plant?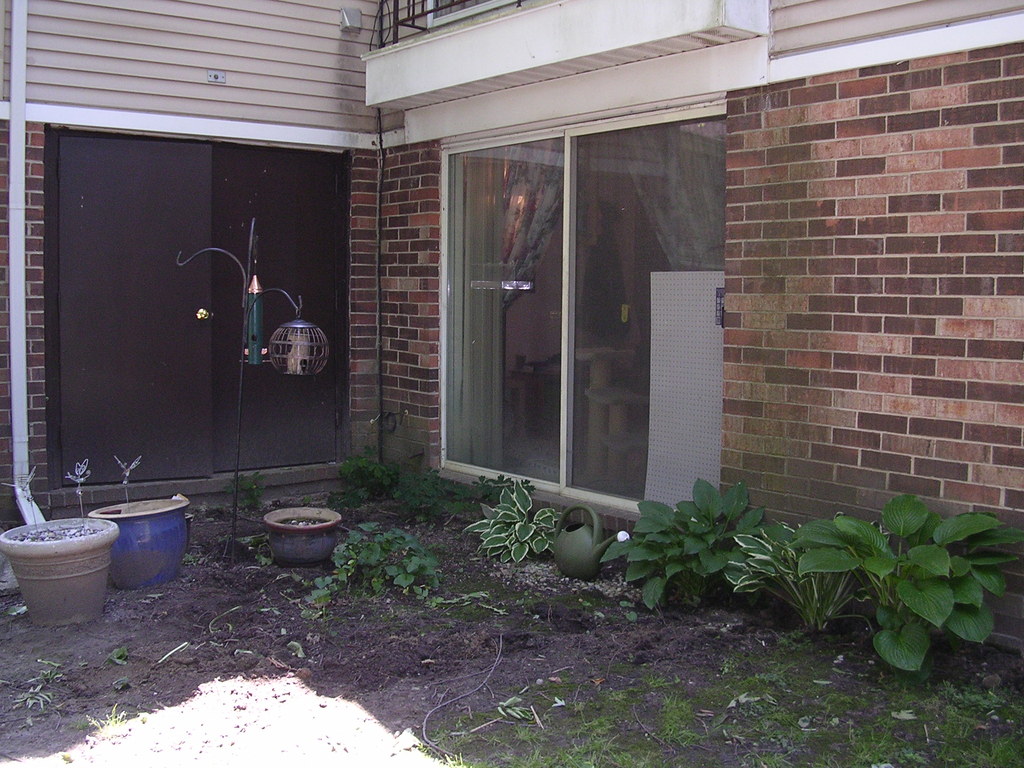
(x1=98, y1=641, x2=132, y2=674)
